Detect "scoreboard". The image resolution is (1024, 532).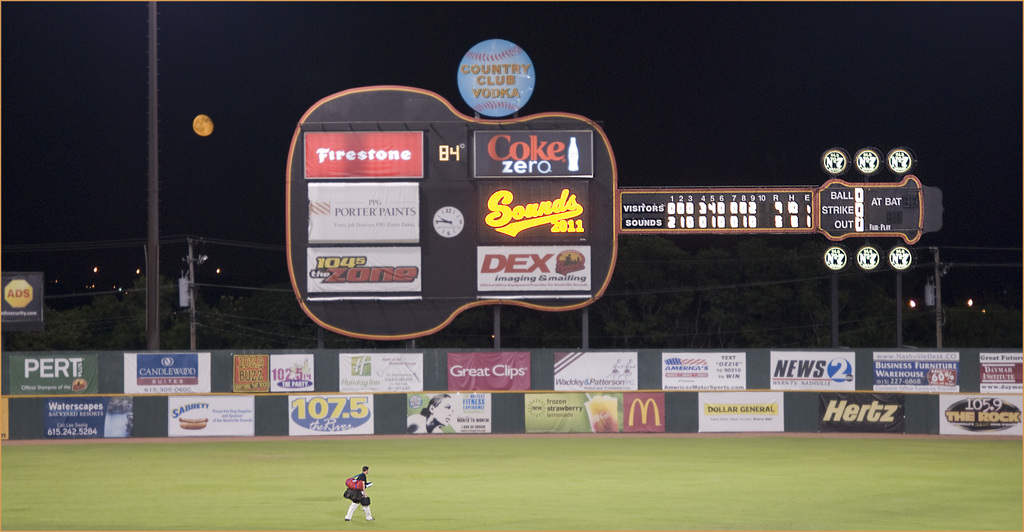
pyautogui.locateOnScreen(616, 173, 947, 346).
